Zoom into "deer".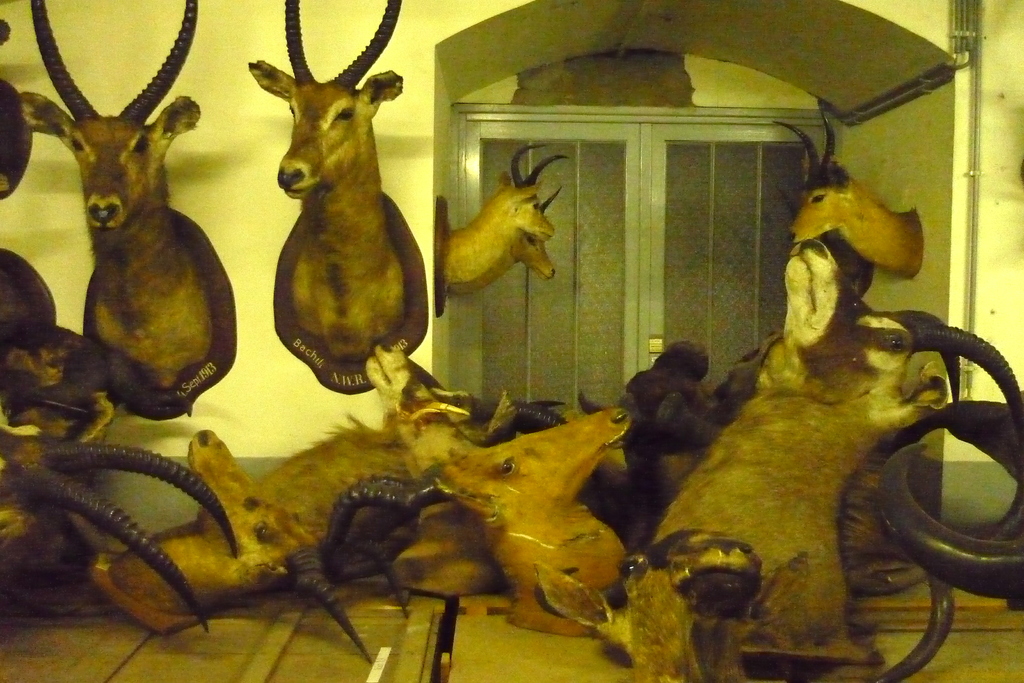
Zoom target: crop(16, 0, 225, 411).
